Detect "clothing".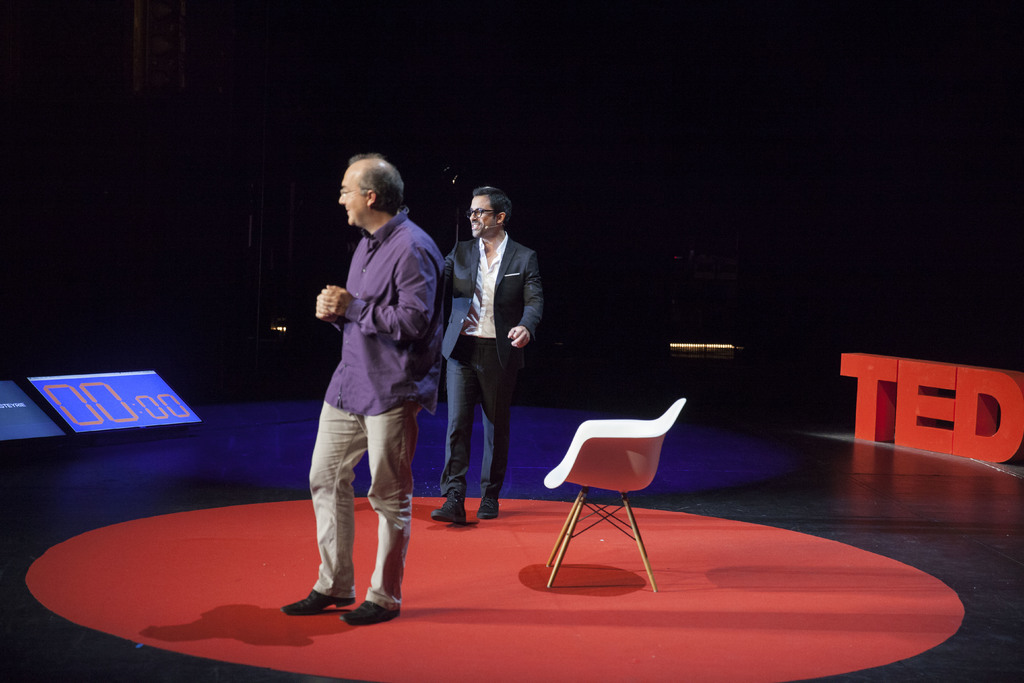
Detected at locate(438, 335, 515, 497).
